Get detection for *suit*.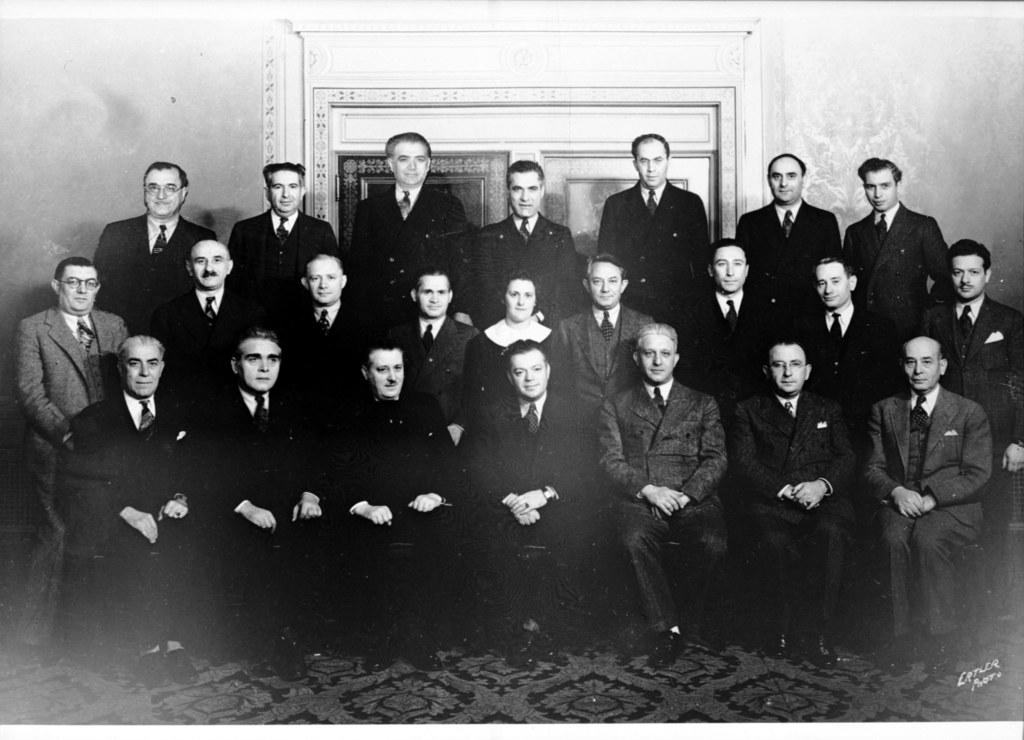
Detection: [left=552, top=307, right=652, bottom=401].
